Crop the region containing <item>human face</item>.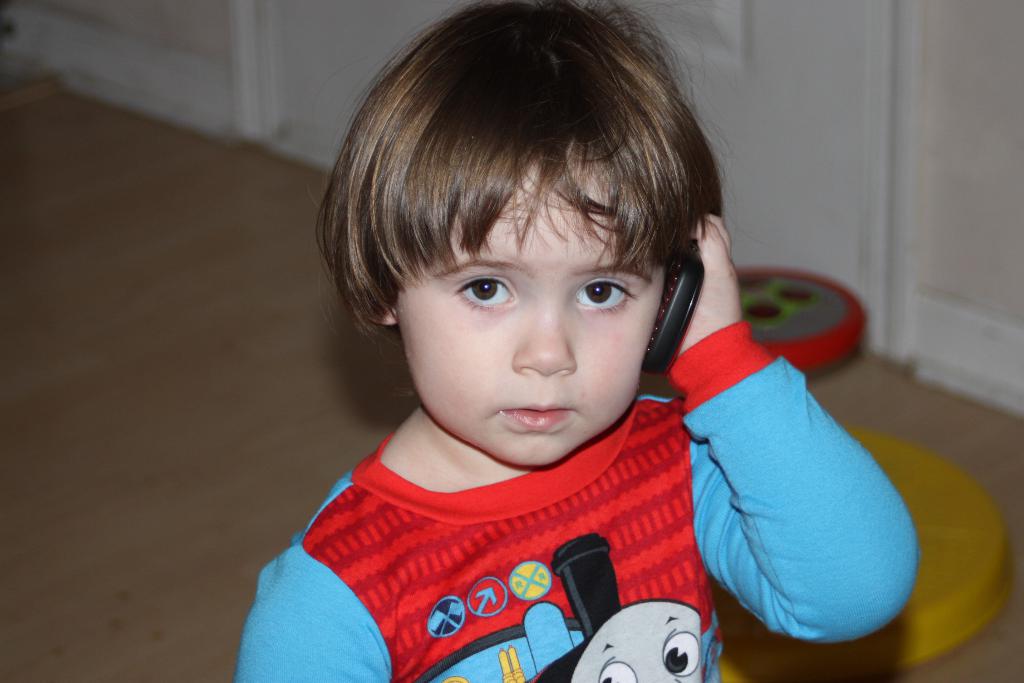
Crop region: region(396, 168, 665, 465).
